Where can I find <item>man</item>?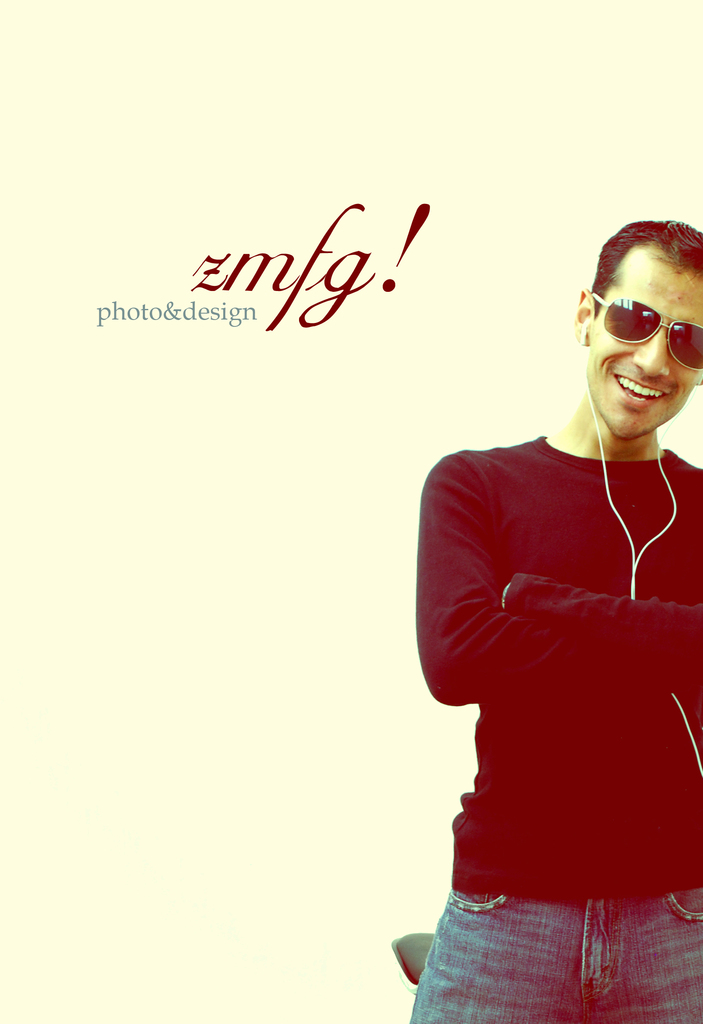
You can find it at <region>414, 320, 695, 1017</region>.
